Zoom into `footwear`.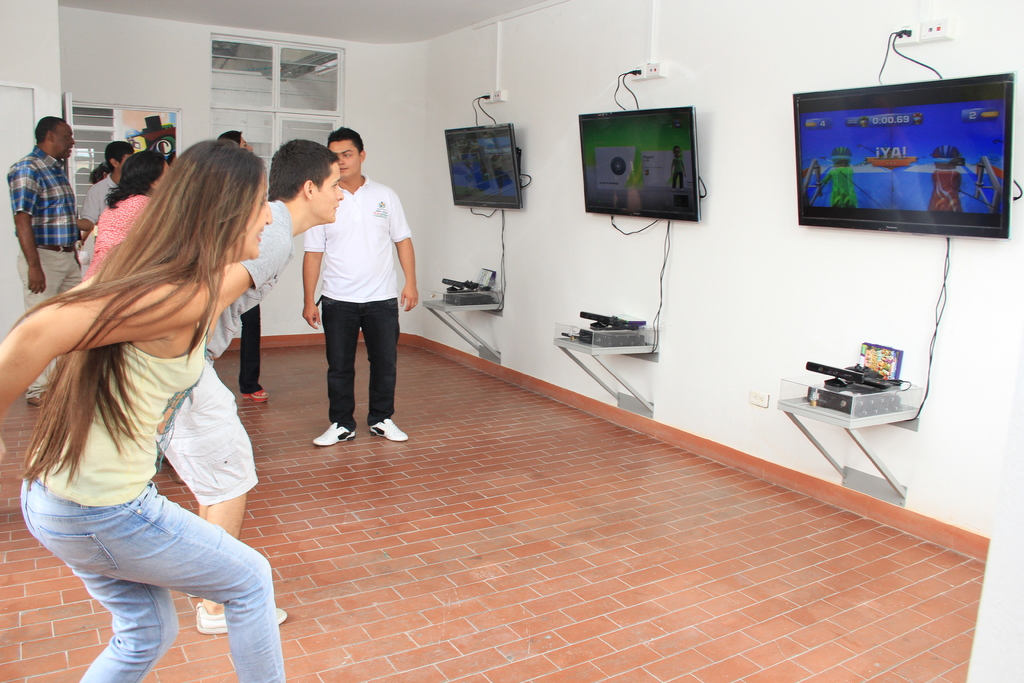
Zoom target: (left=365, top=416, right=410, bottom=440).
